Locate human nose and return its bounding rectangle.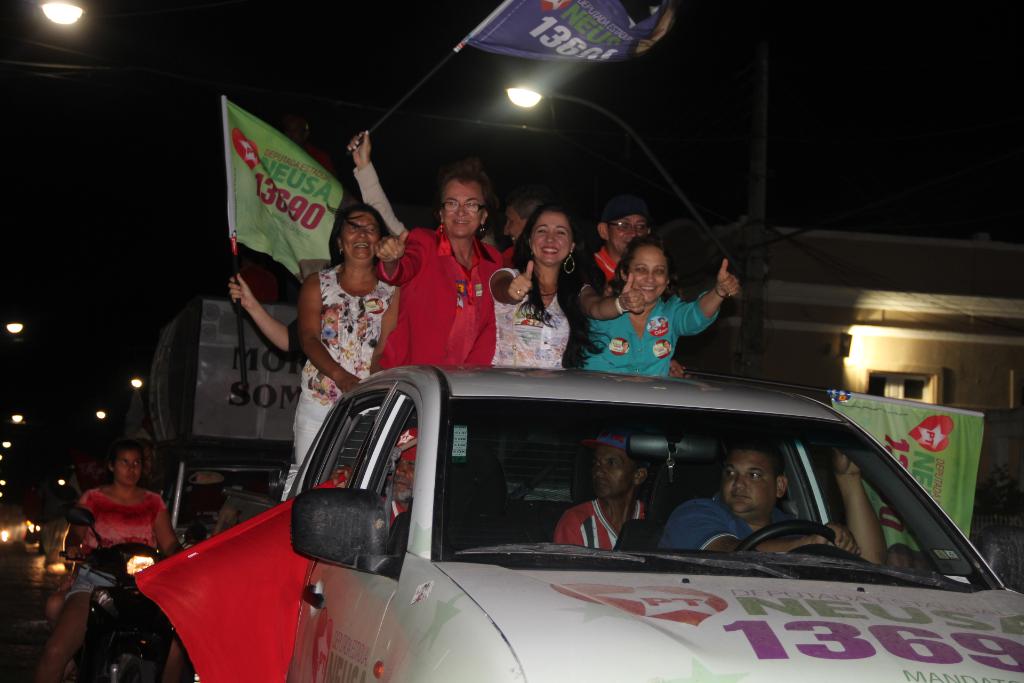
left=627, top=227, right=637, bottom=238.
